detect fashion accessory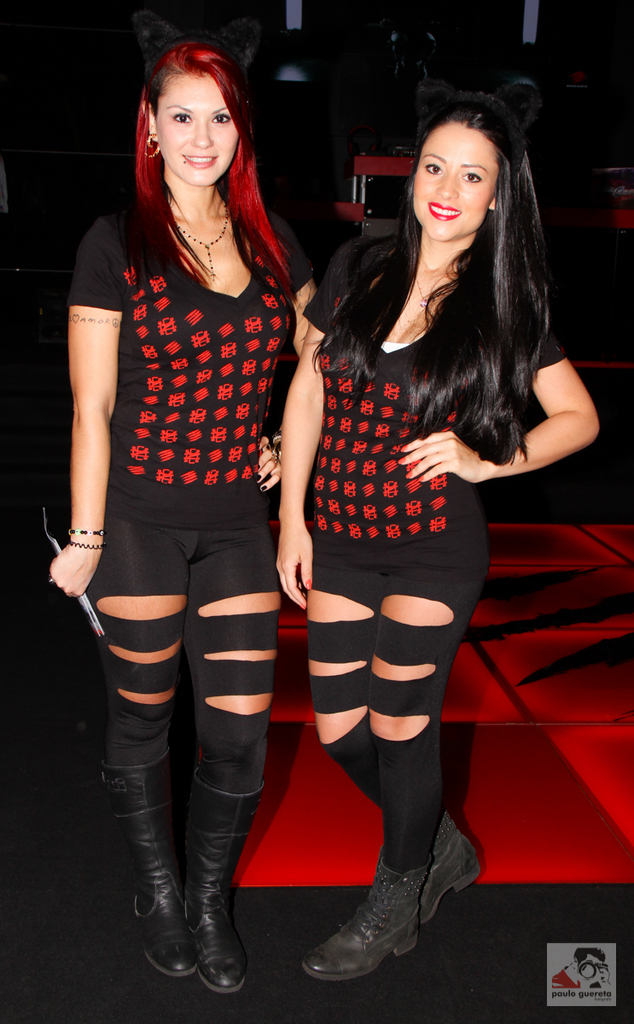
bbox=[67, 527, 105, 552]
